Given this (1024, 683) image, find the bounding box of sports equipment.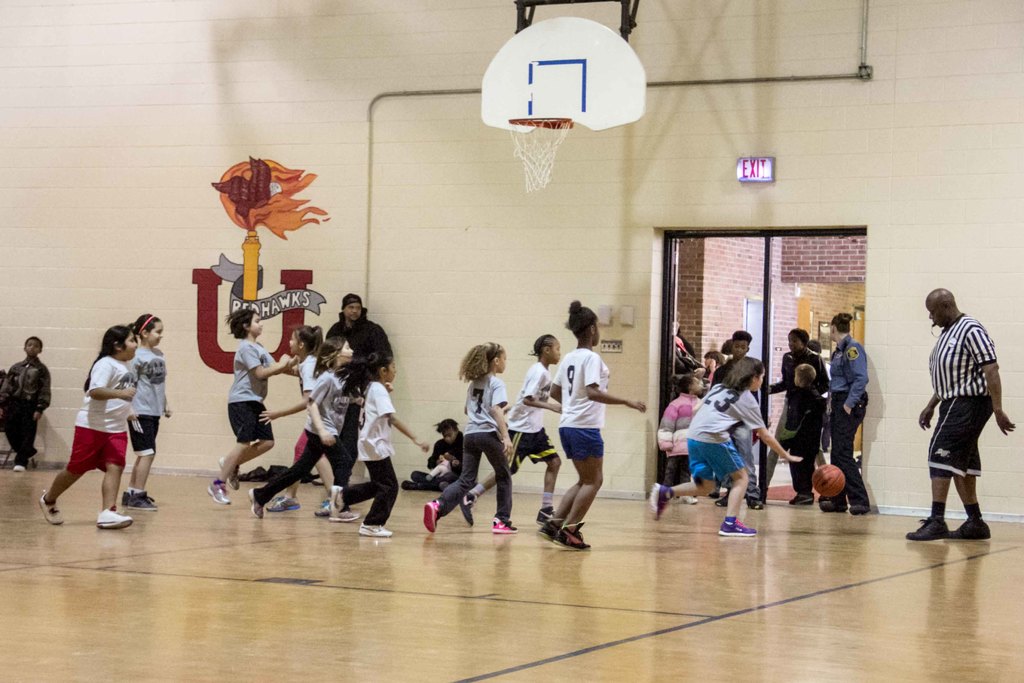
<bbox>38, 492, 63, 523</bbox>.
